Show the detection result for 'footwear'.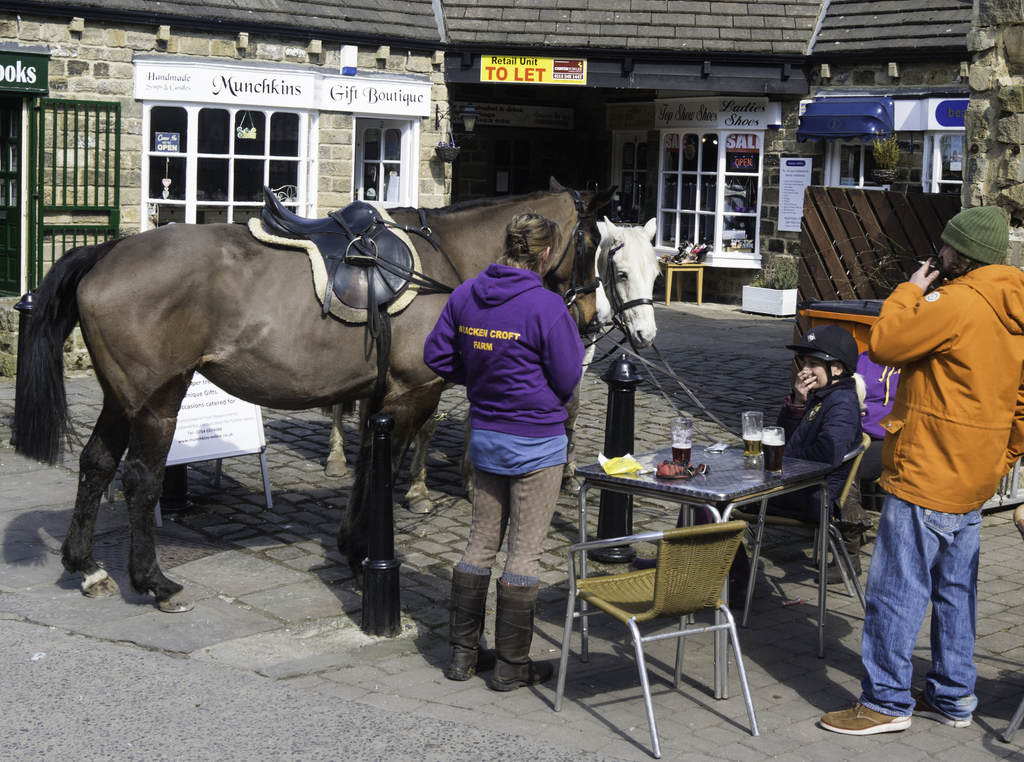
(x1=821, y1=697, x2=909, y2=738).
